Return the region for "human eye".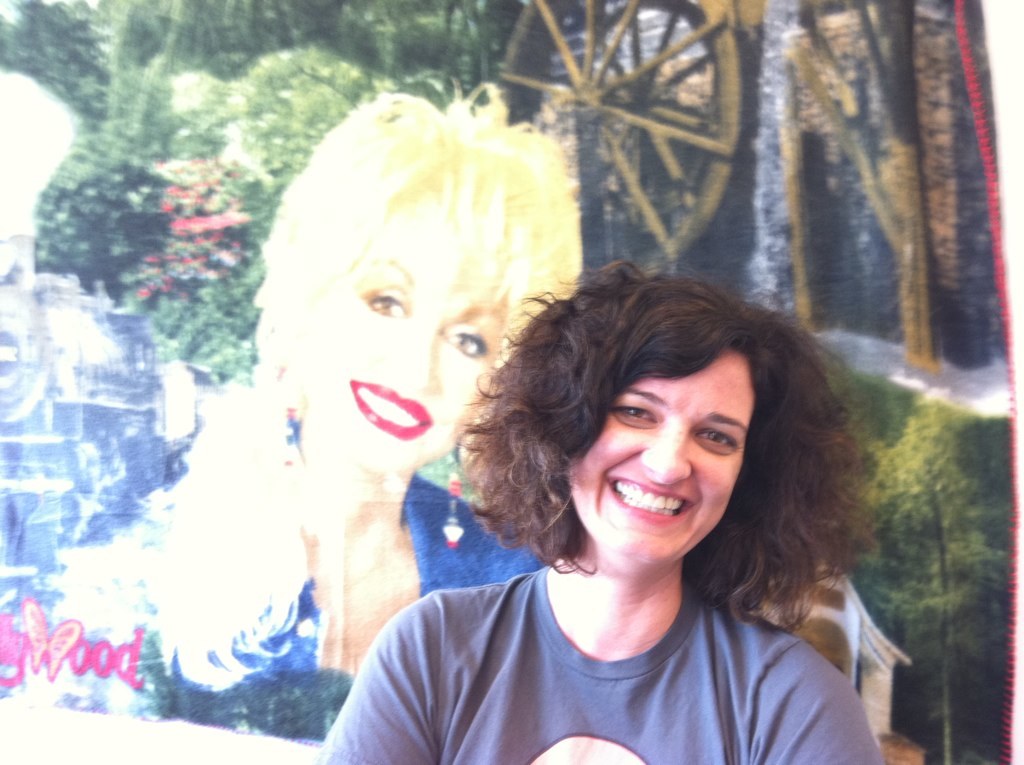
x1=615 y1=399 x2=654 y2=429.
